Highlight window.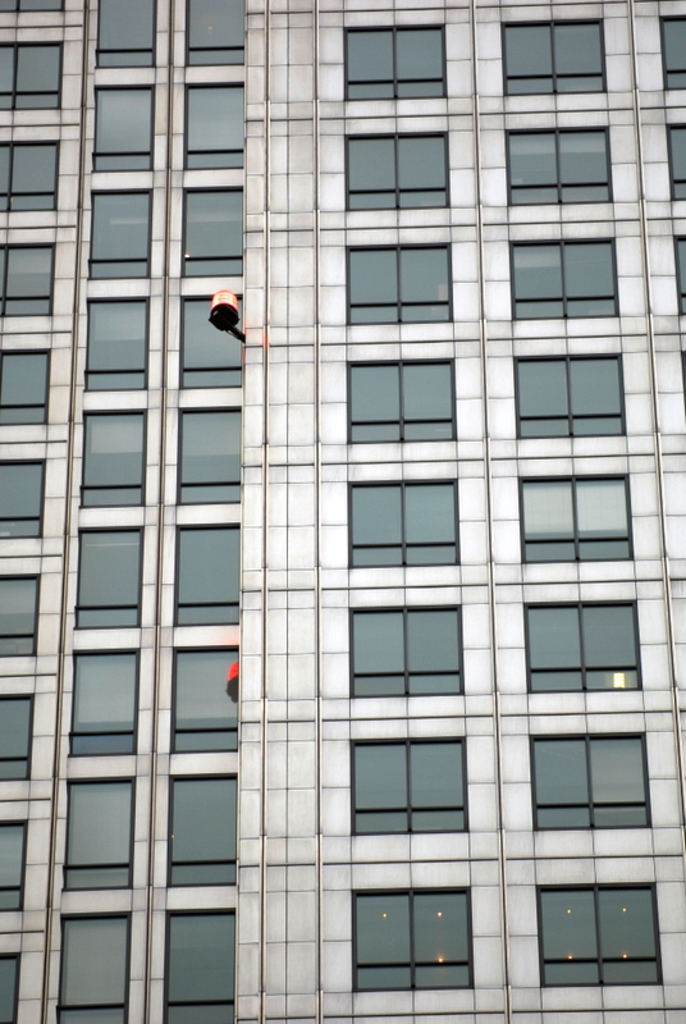
Highlighted region: left=166, top=908, right=233, bottom=1023.
